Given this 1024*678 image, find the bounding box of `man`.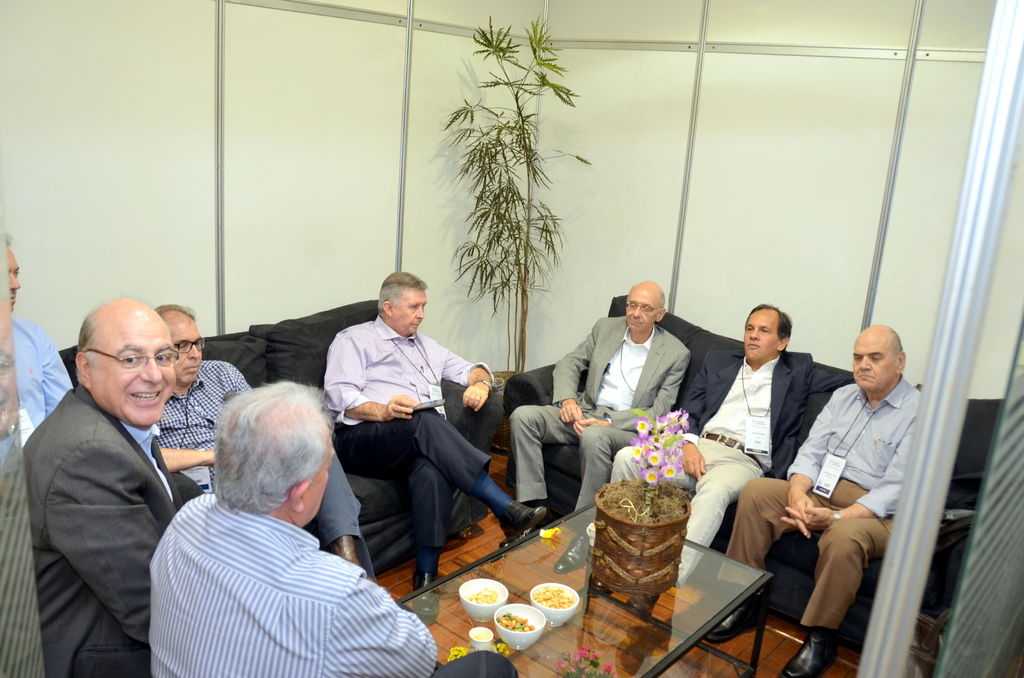
<box>511,281,696,574</box>.
